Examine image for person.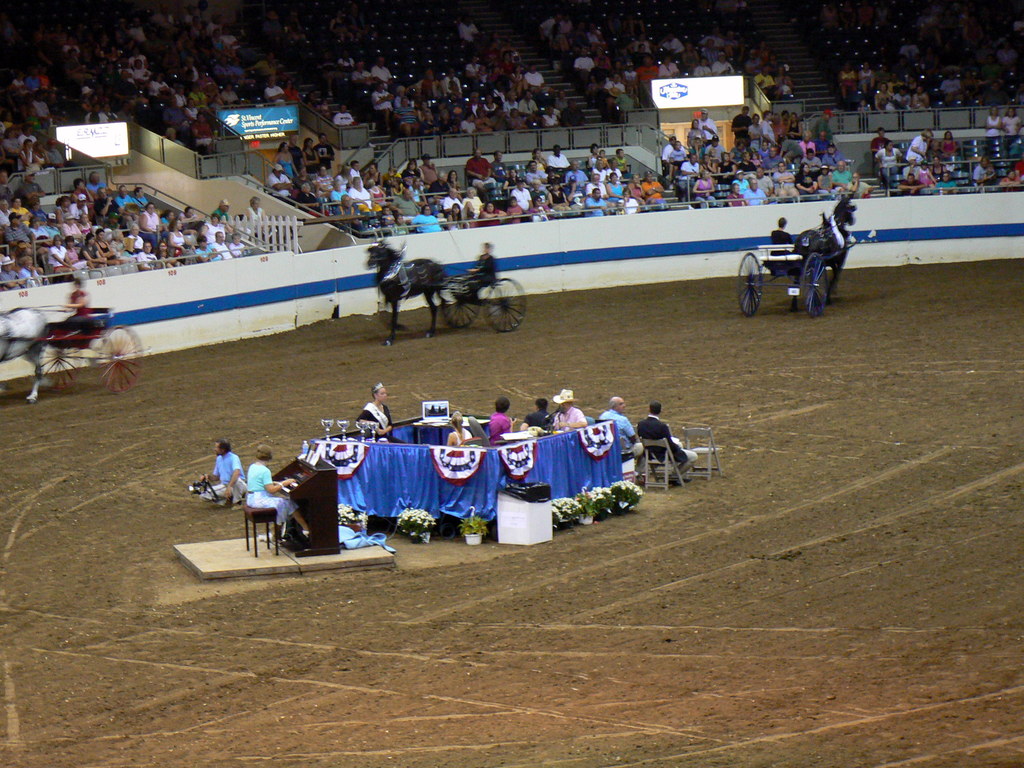
Examination result: bbox=[446, 182, 466, 205].
